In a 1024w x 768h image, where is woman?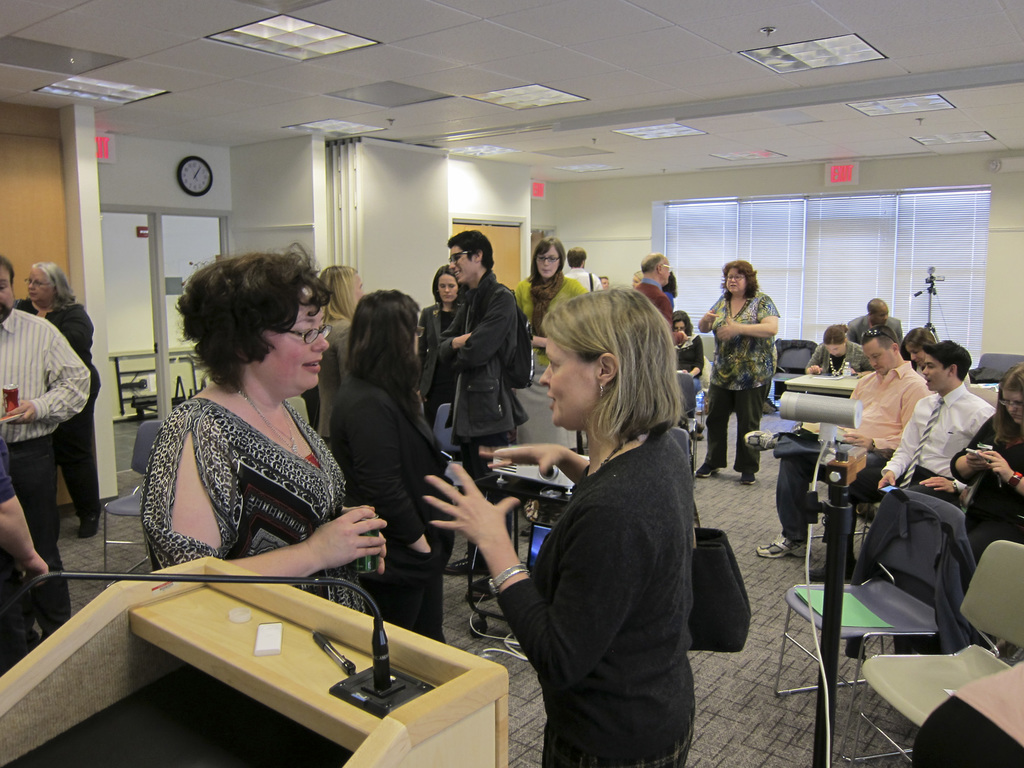
<region>319, 255, 369, 452</region>.
